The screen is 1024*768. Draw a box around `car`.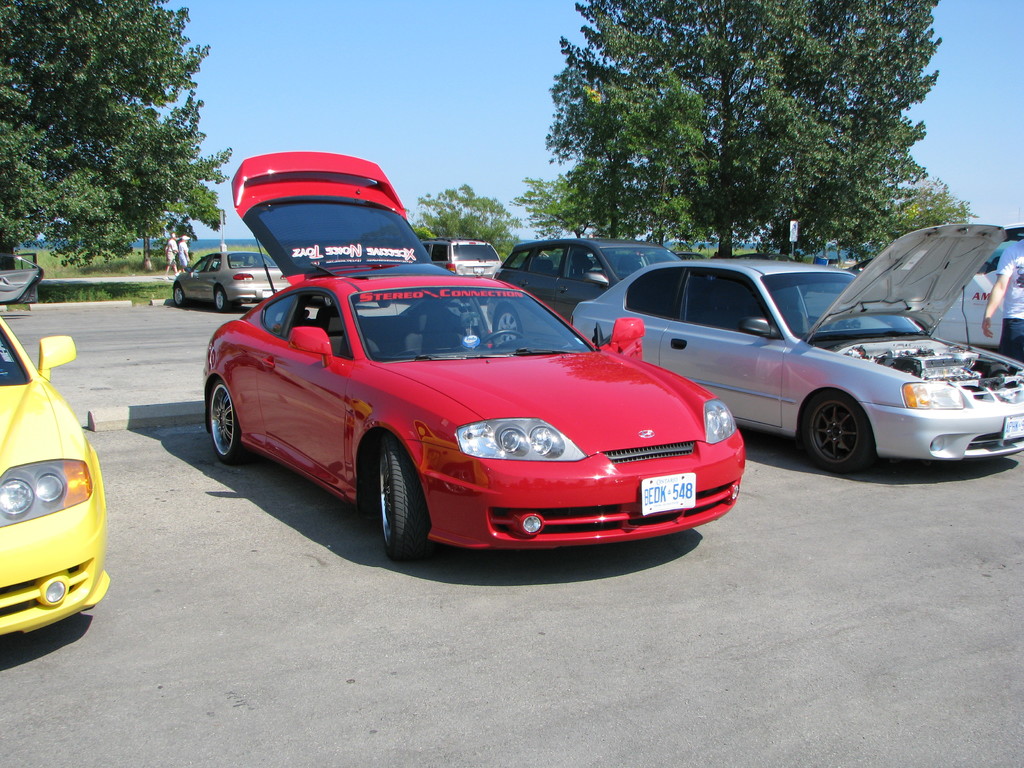
[0, 246, 53, 305].
